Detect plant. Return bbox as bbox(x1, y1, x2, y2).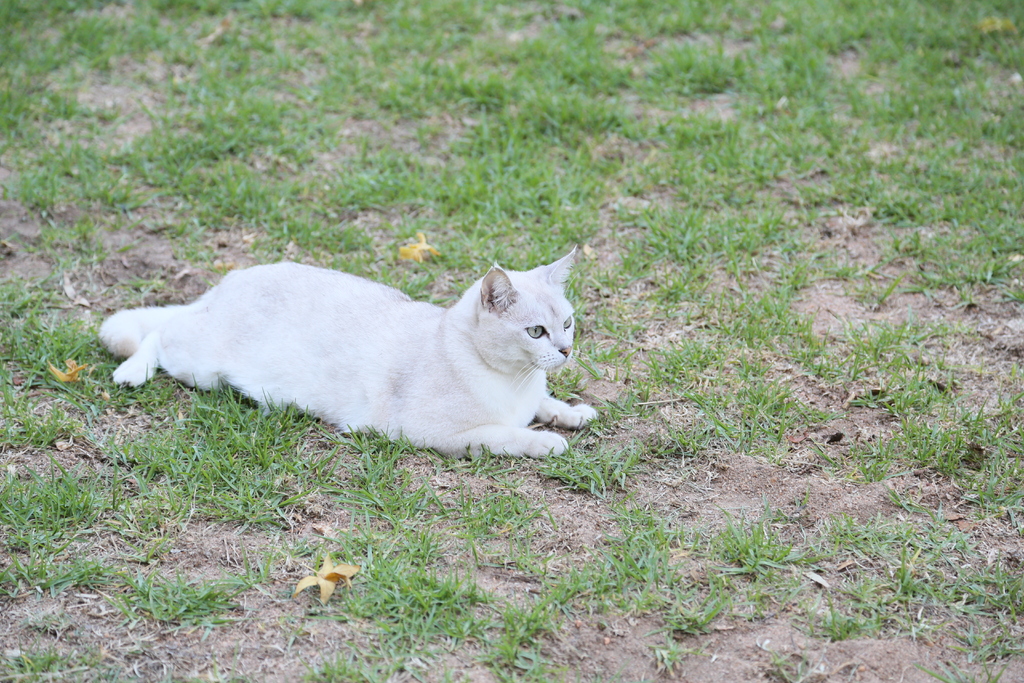
bbox(765, 646, 824, 682).
